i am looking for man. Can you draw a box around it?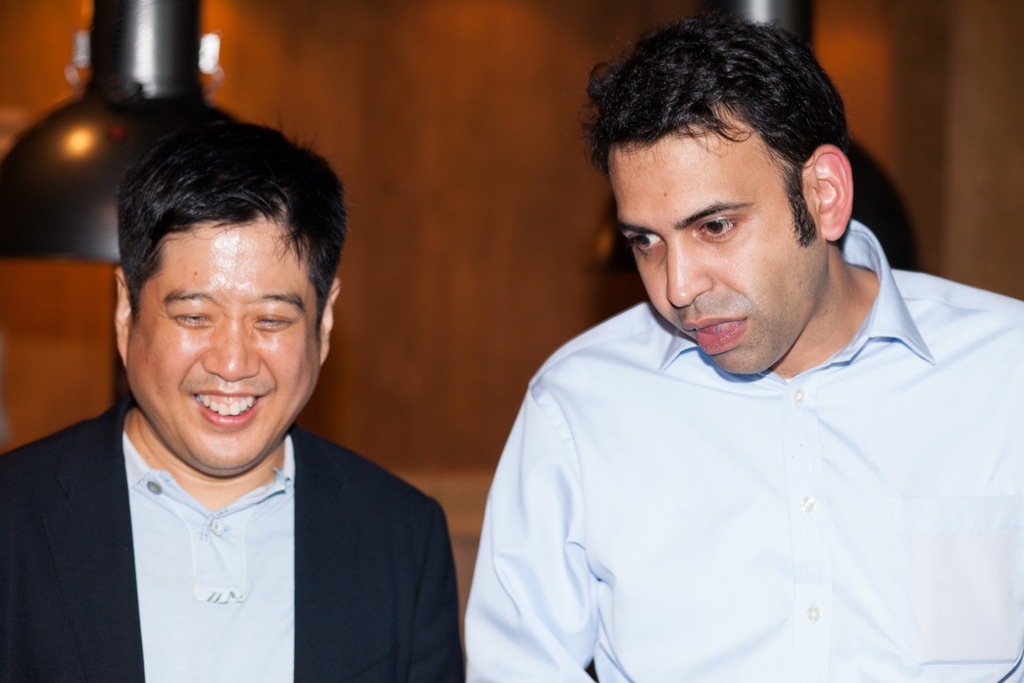
Sure, the bounding box is {"left": 8, "top": 118, "right": 473, "bottom": 673}.
